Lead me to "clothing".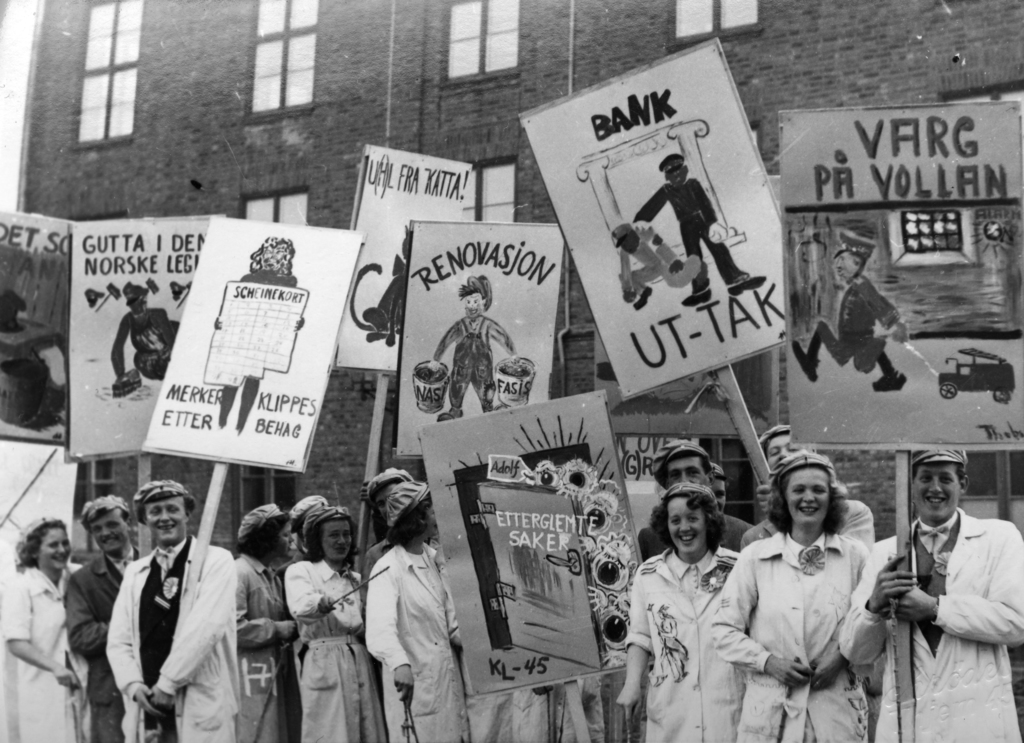
Lead to bbox=(629, 480, 748, 740).
